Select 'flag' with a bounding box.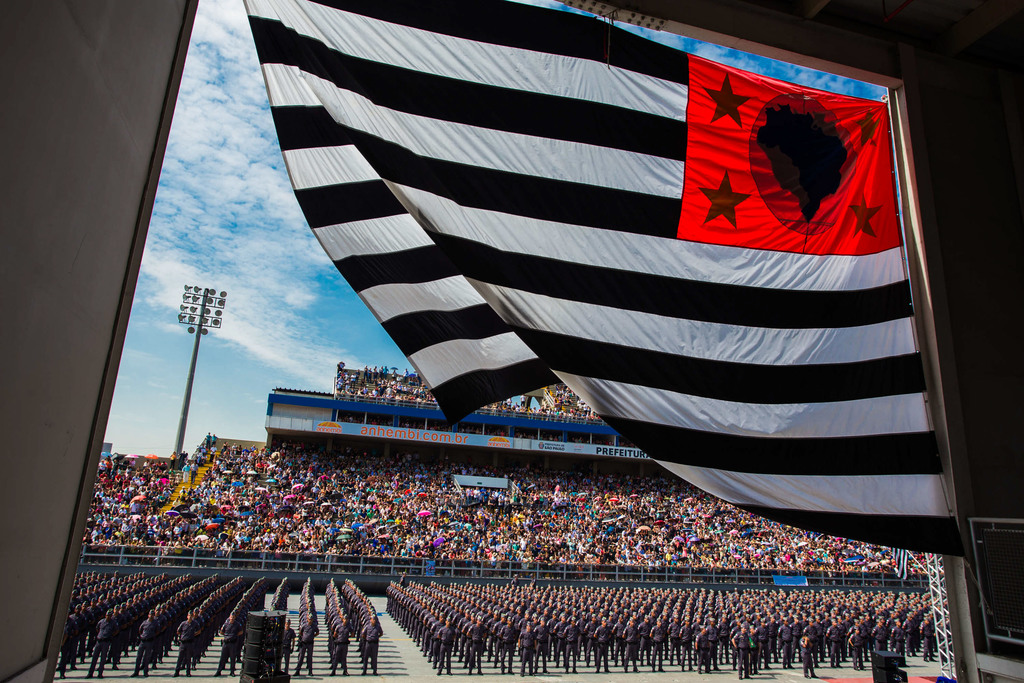
<region>199, 16, 966, 526</region>.
